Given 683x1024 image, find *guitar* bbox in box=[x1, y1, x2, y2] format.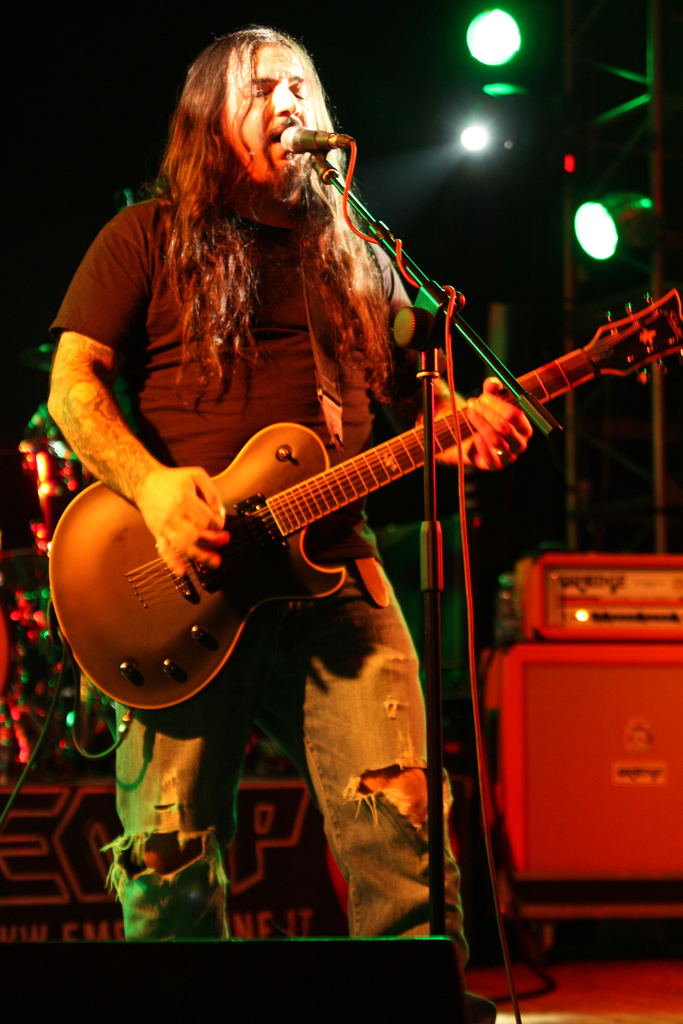
box=[49, 288, 682, 710].
